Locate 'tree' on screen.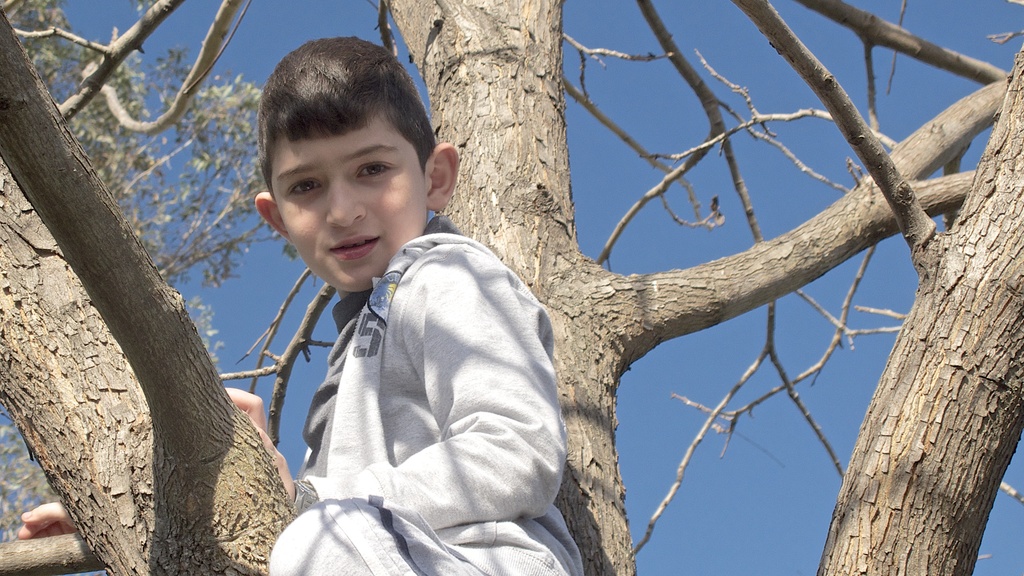
On screen at BBox(29, 23, 294, 520).
